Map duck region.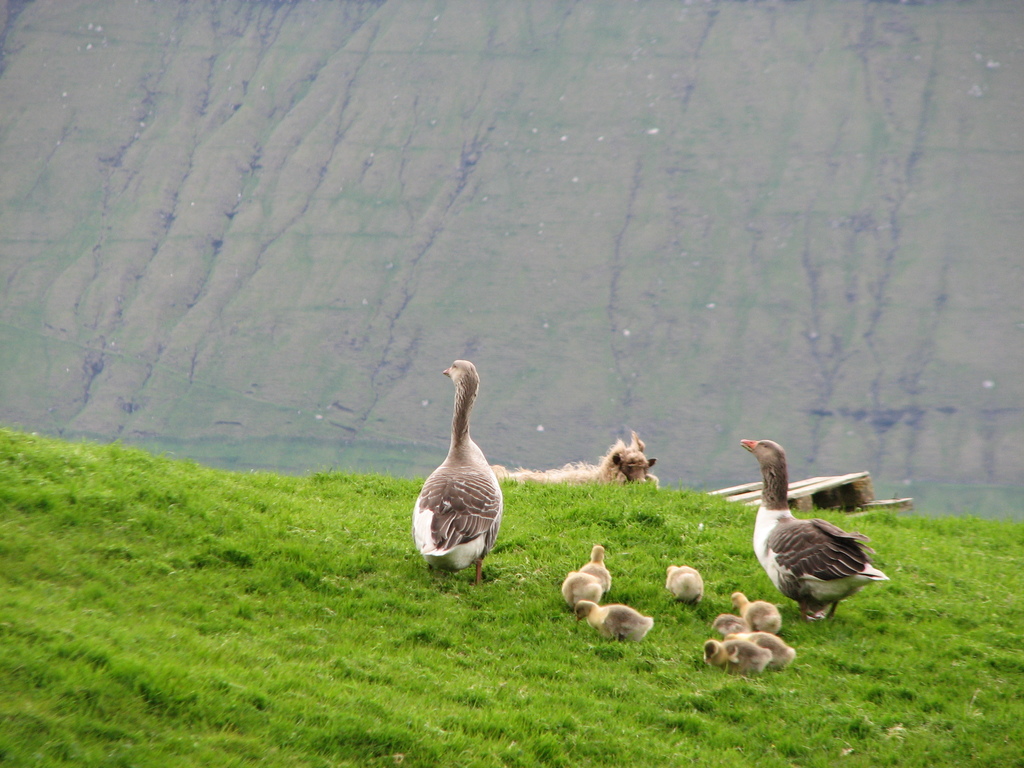
Mapped to crop(659, 558, 702, 610).
